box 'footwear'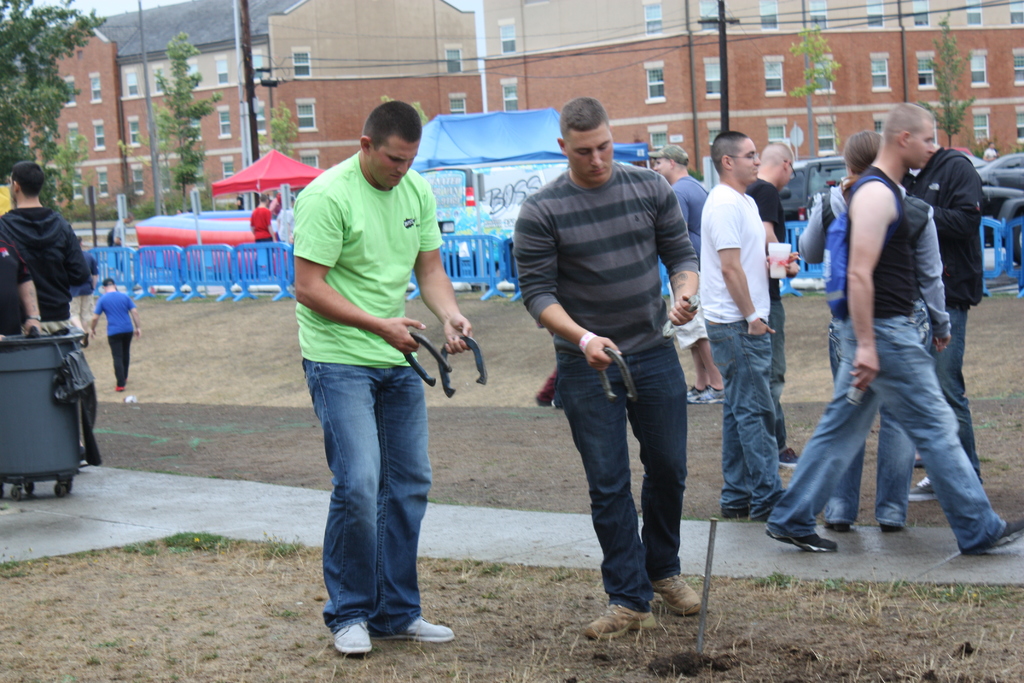
(left=696, top=384, right=726, bottom=406)
